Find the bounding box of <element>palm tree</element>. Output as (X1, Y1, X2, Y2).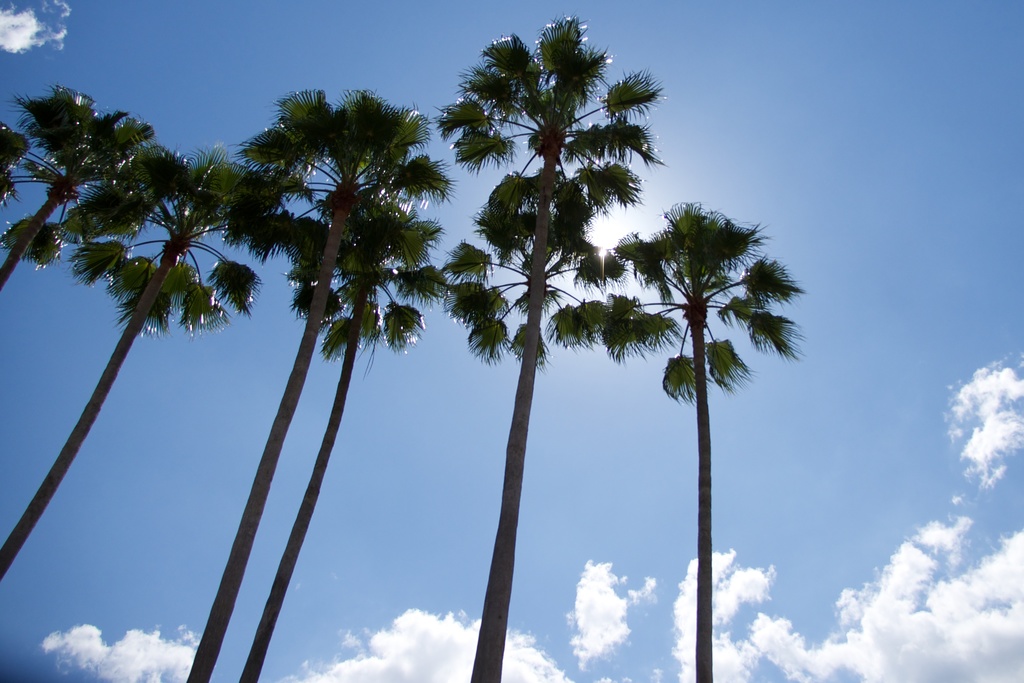
(177, 82, 450, 682).
